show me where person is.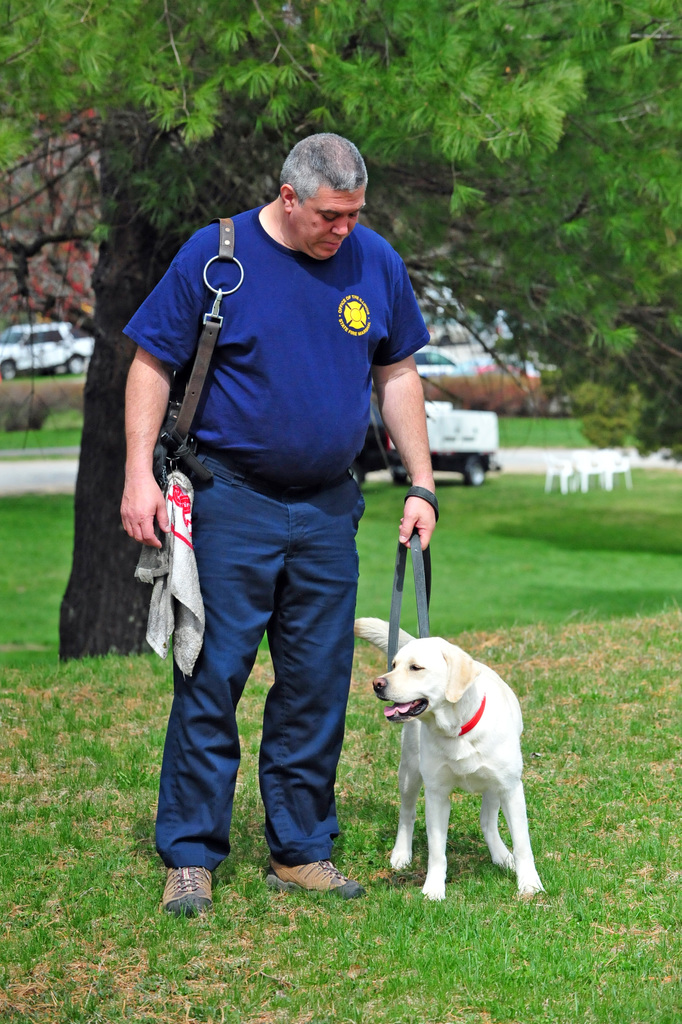
person is at bbox=[118, 134, 441, 923].
